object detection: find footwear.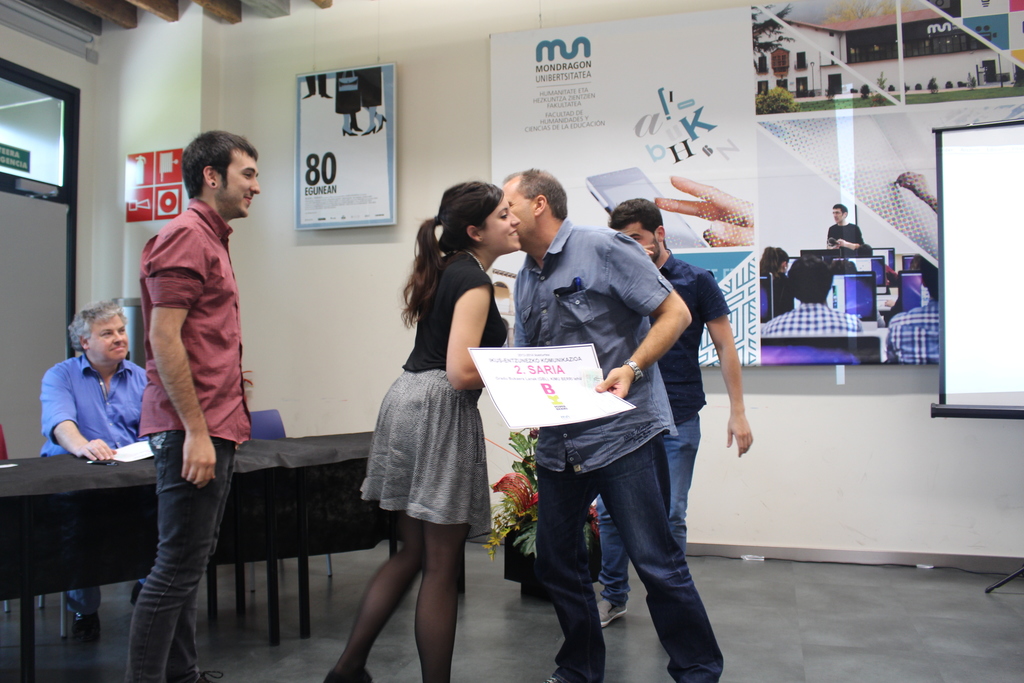
select_region(73, 609, 99, 642).
